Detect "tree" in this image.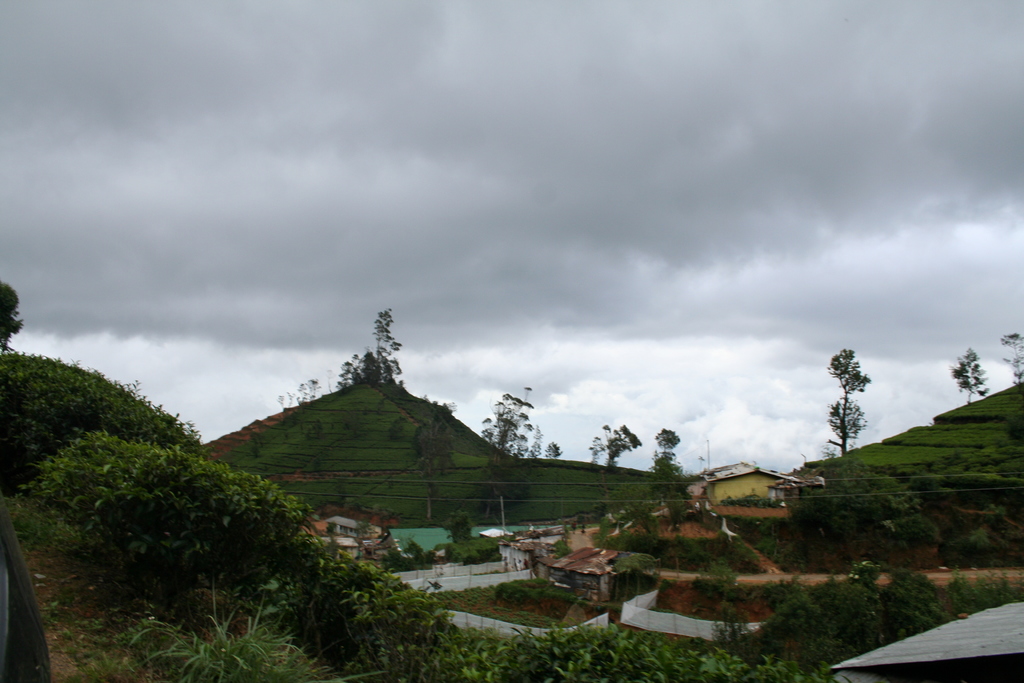
Detection: [x1=249, y1=435, x2=261, y2=457].
